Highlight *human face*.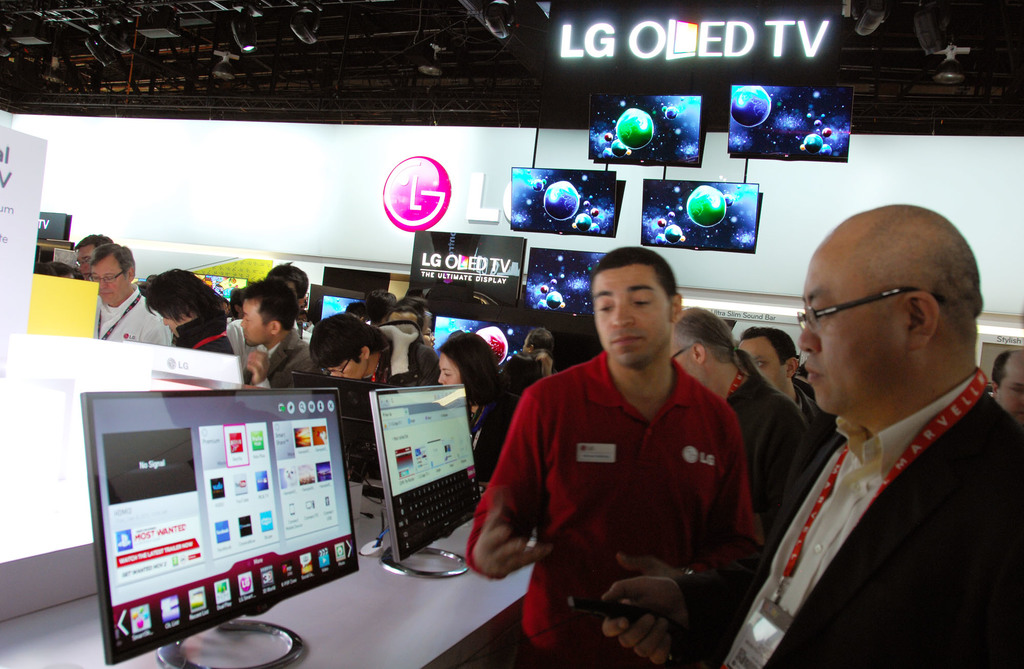
Highlighted region: bbox=[90, 265, 129, 303].
